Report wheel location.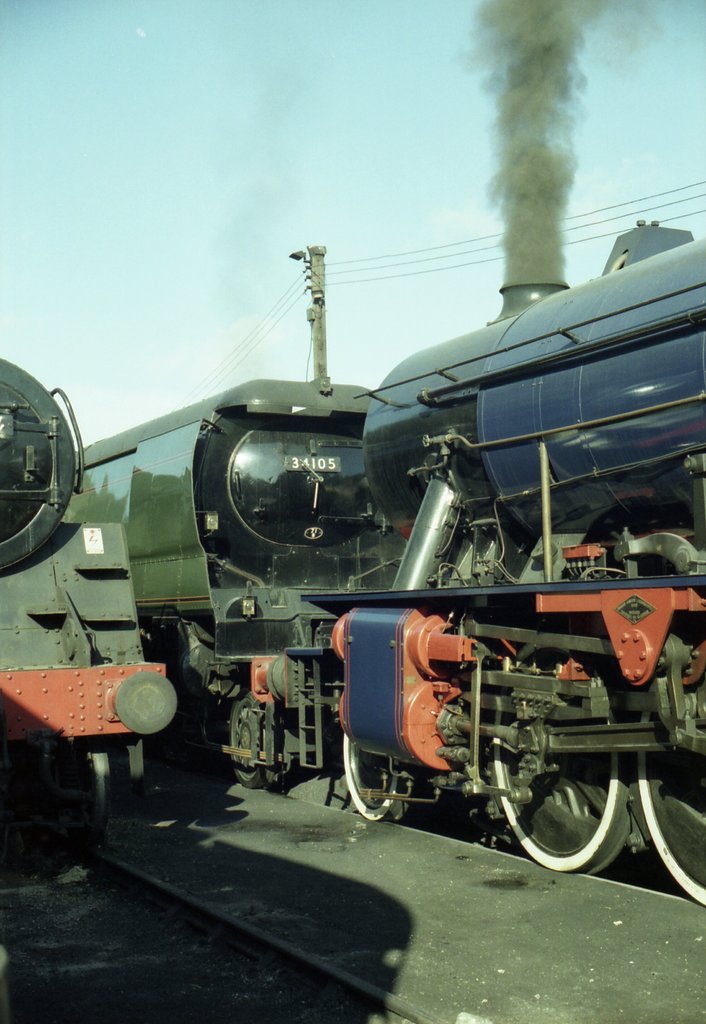
Report: [left=337, top=715, right=418, bottom=823].
